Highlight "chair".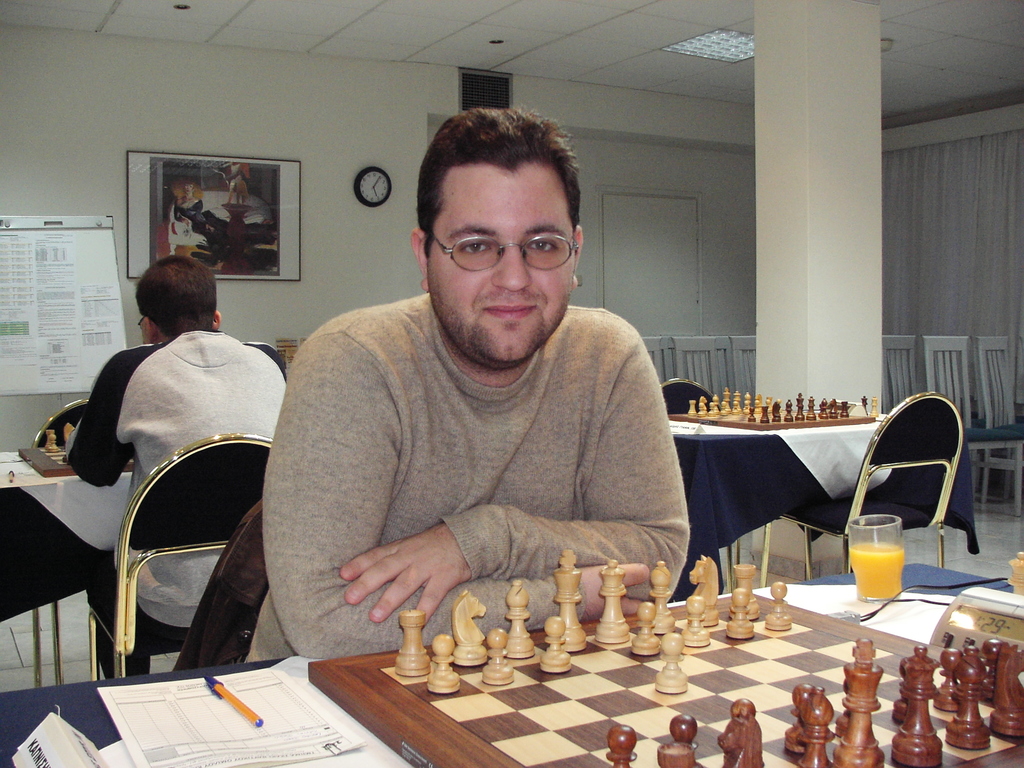
Highlighted region: bbox=(920, 332, 992, 518).
